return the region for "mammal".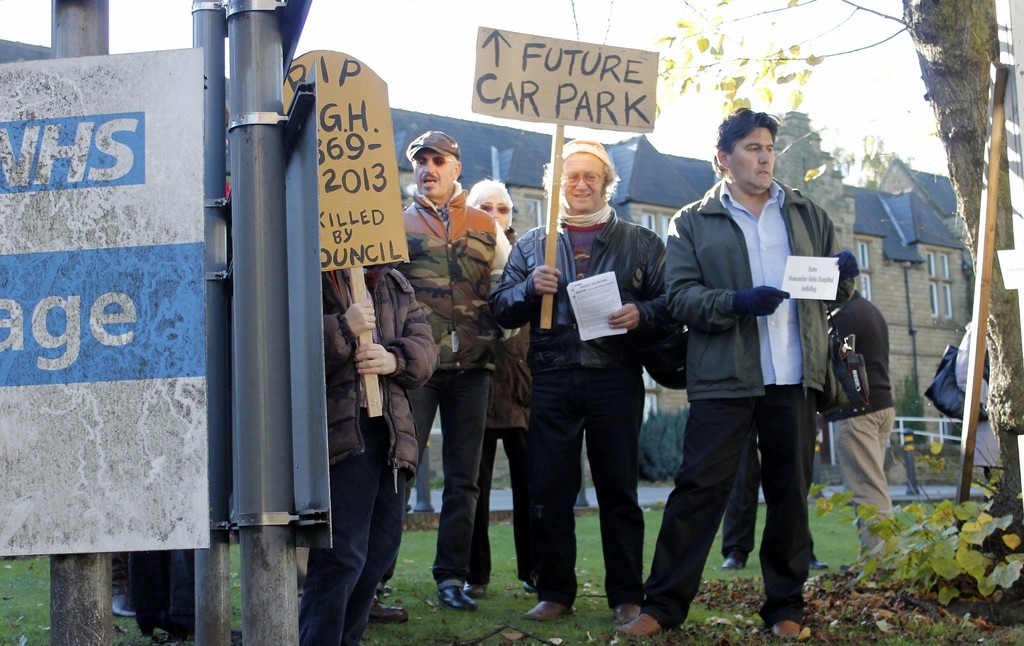
[301,261,435,645].
